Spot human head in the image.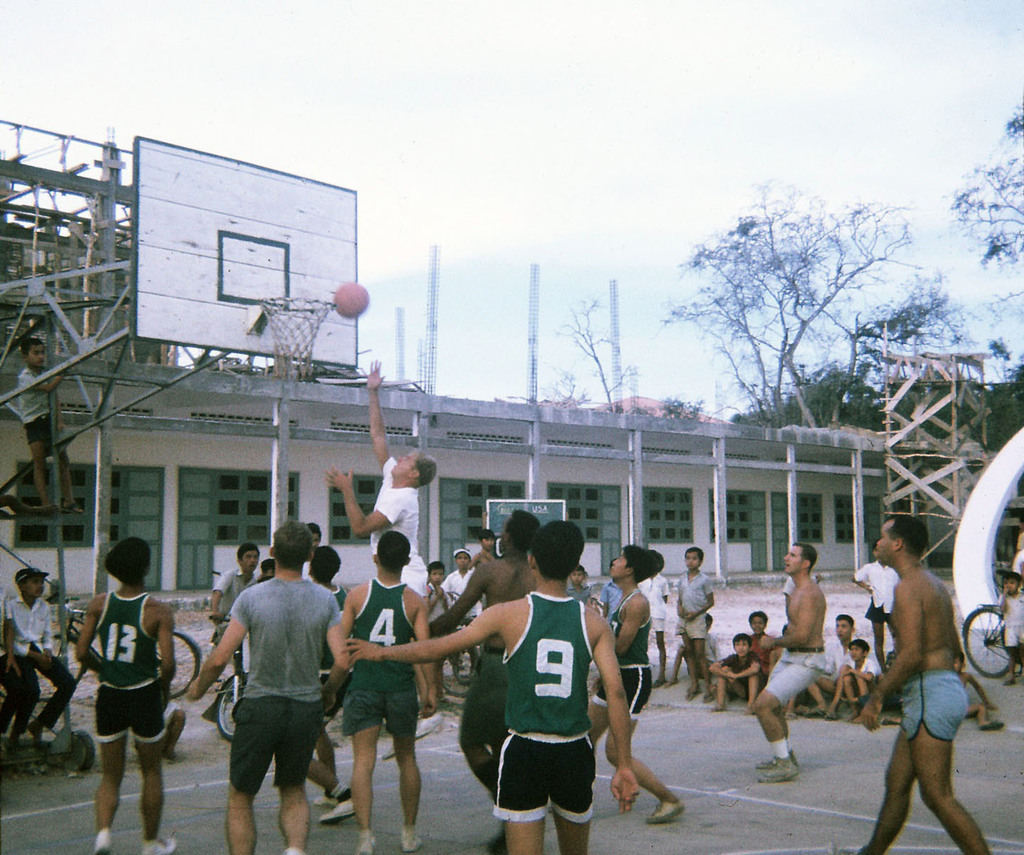
human head found at select_region(427, 561, 446, 586).
